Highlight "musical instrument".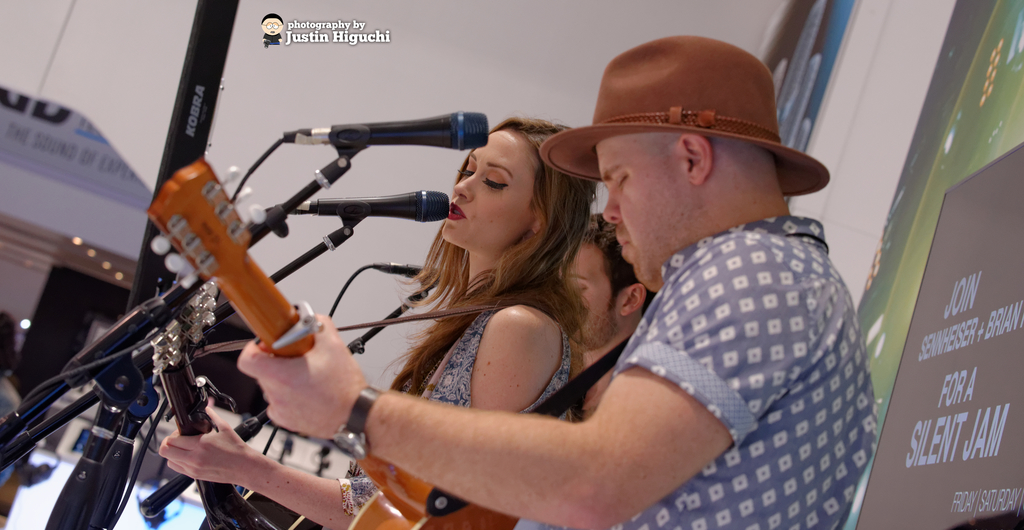
Highlighted region: {"x1": 136, "y1": 273, "x2": 362, "y2": 529}.
